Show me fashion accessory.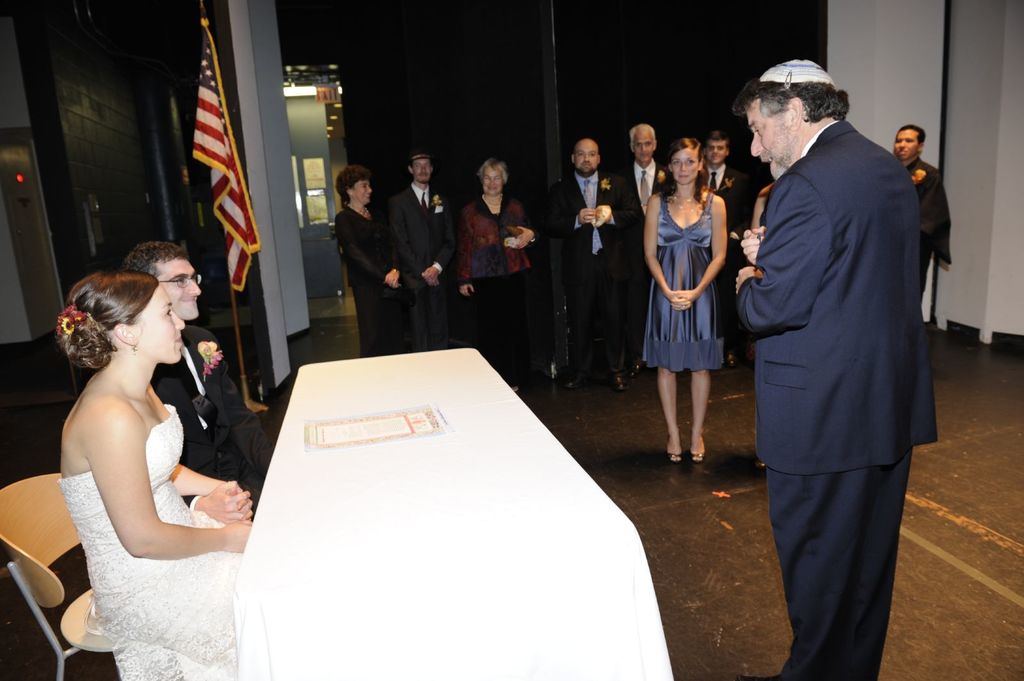
fashion accessory is here: Rect(133, 342, 140, 354).
